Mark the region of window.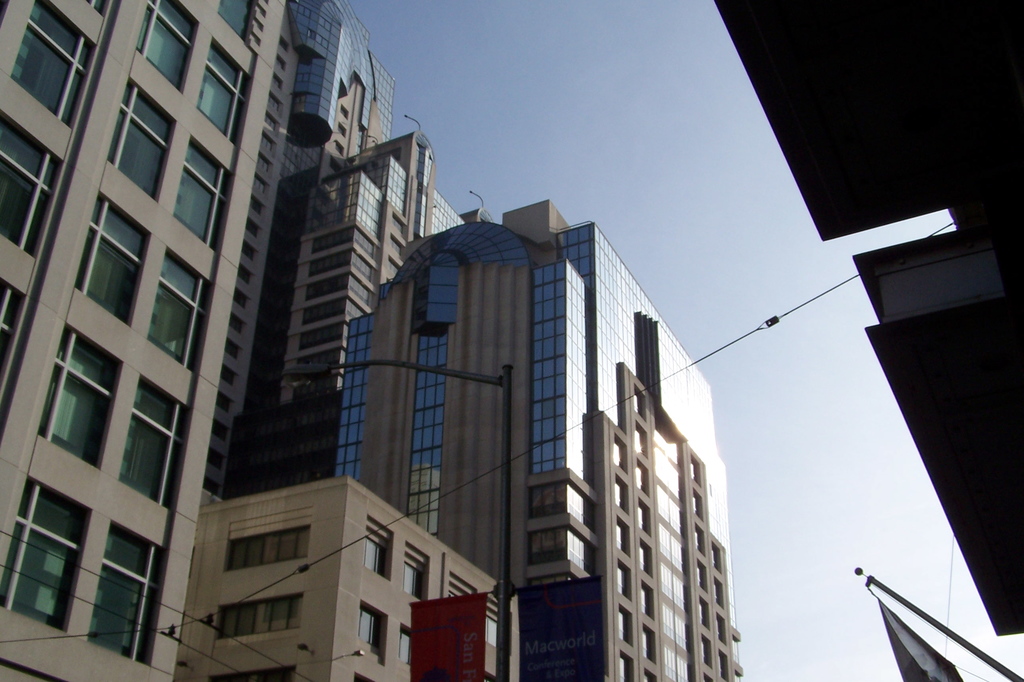
Region: box=[211, 665, 298, 681].
